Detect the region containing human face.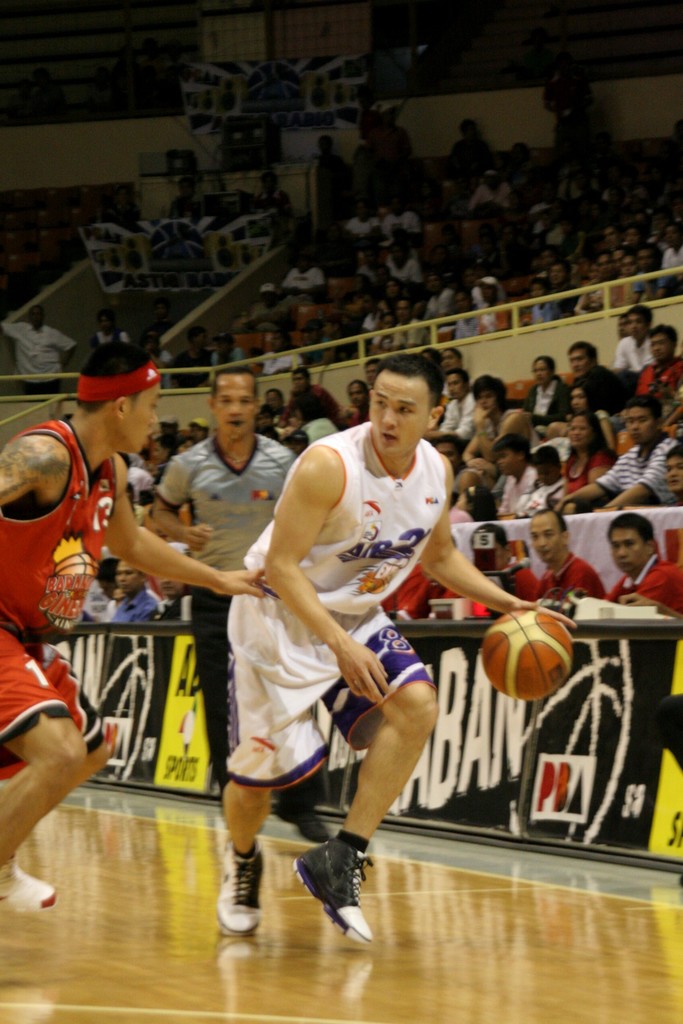
bbox=(641, 244, 659, 271).
